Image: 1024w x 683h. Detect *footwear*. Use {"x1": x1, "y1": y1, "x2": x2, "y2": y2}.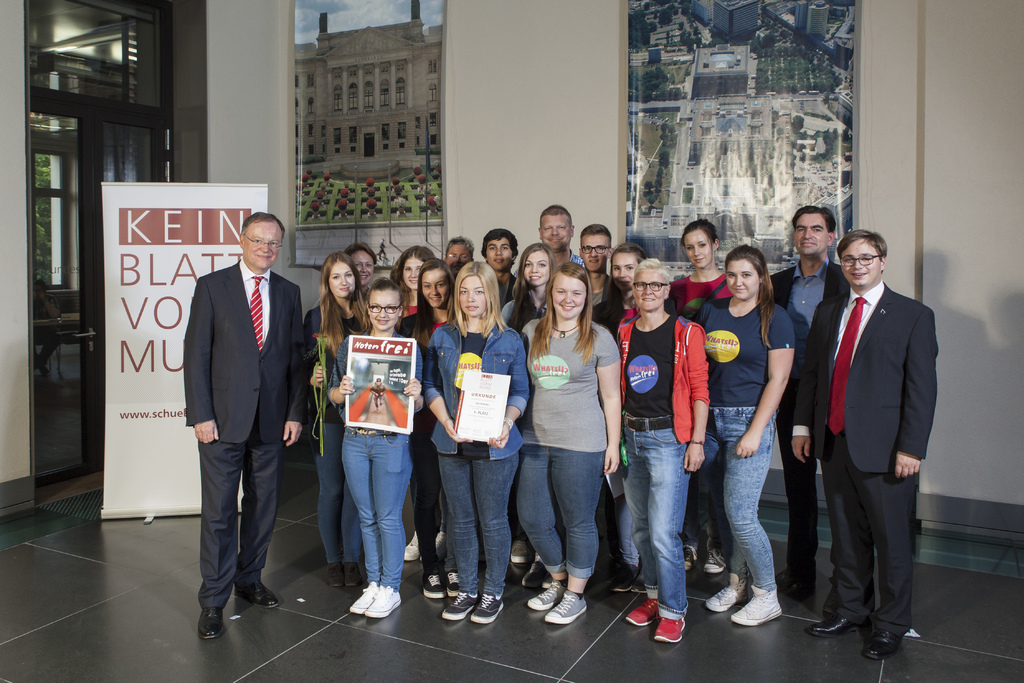
{"x1": 860, "y1": 629, "x2": 907, "y2": 659}.
